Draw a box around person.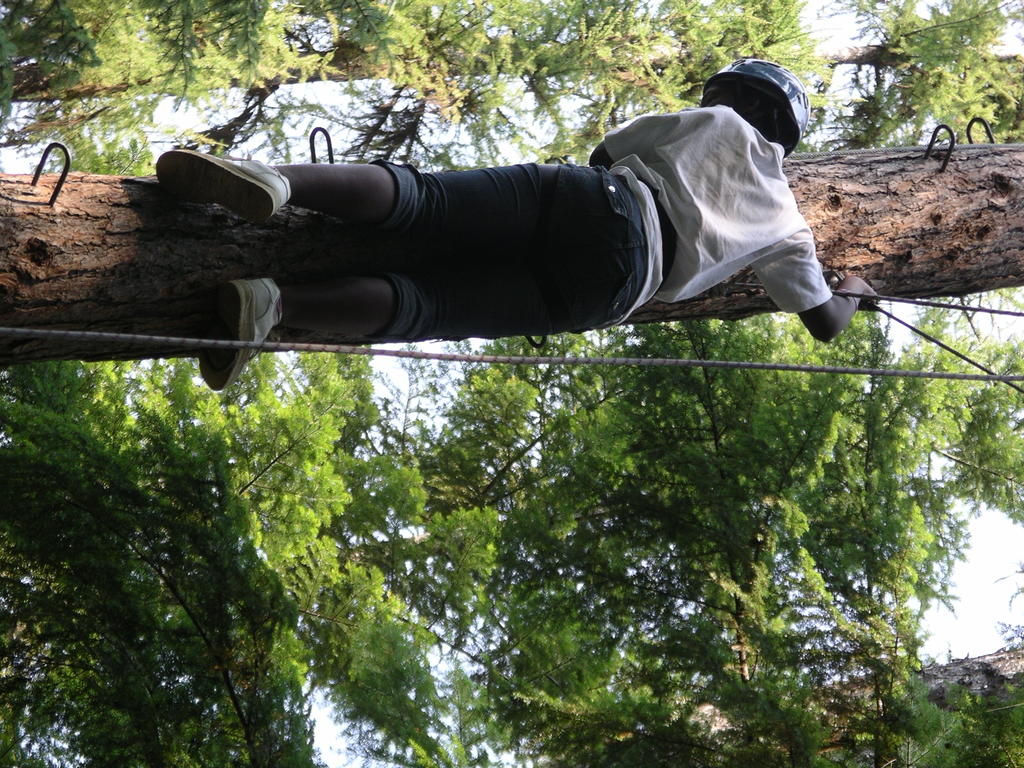
x1=120, y1=96, x2=838, y2=392.
